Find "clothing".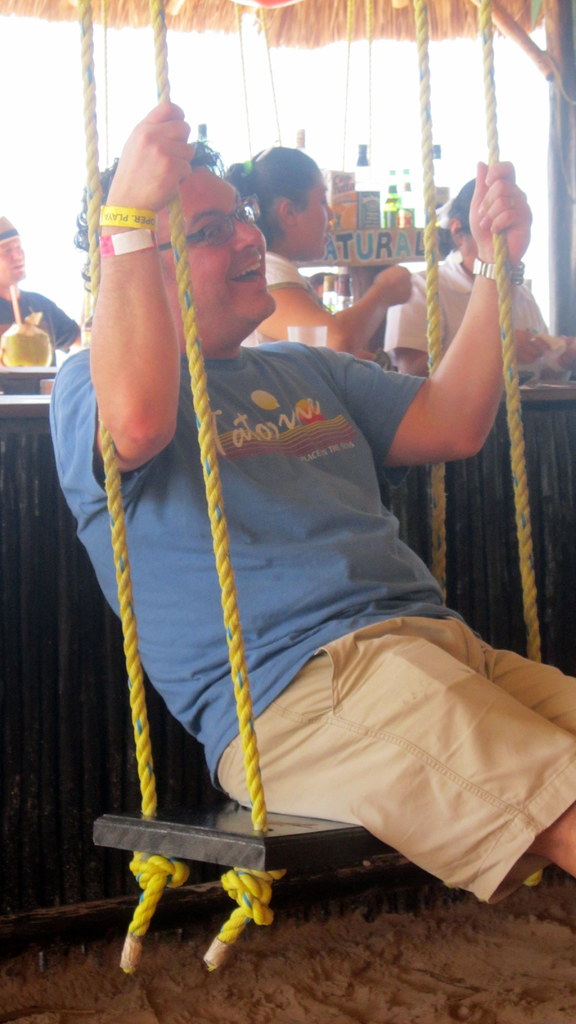
box=[50, 345, 575, 910].
